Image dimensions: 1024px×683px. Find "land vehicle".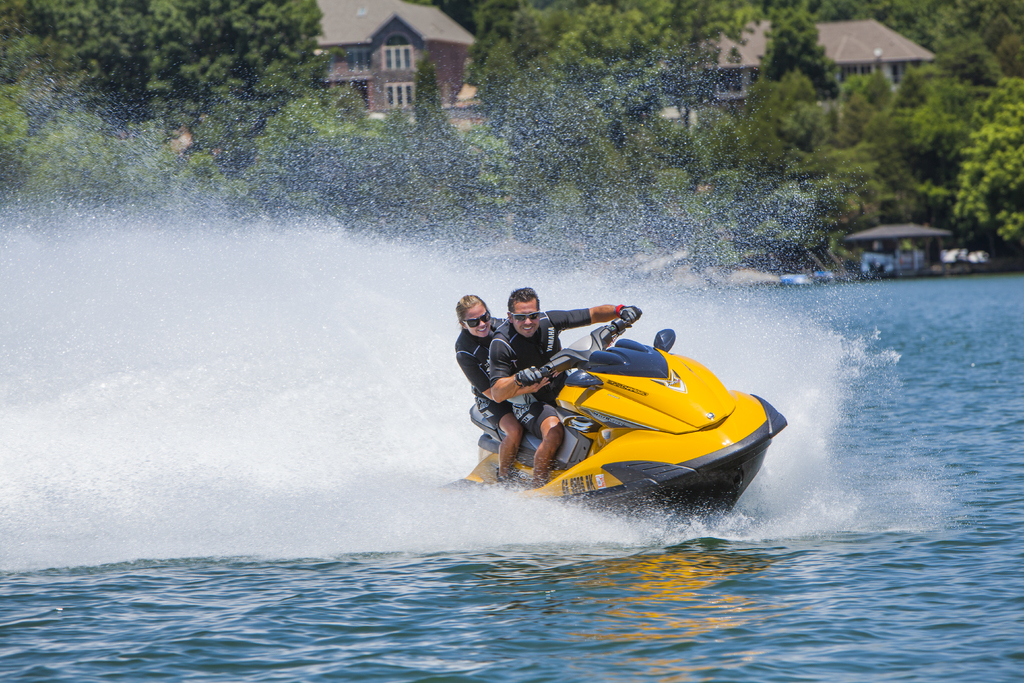
left=449, top=288, right=775, bottom=534.
